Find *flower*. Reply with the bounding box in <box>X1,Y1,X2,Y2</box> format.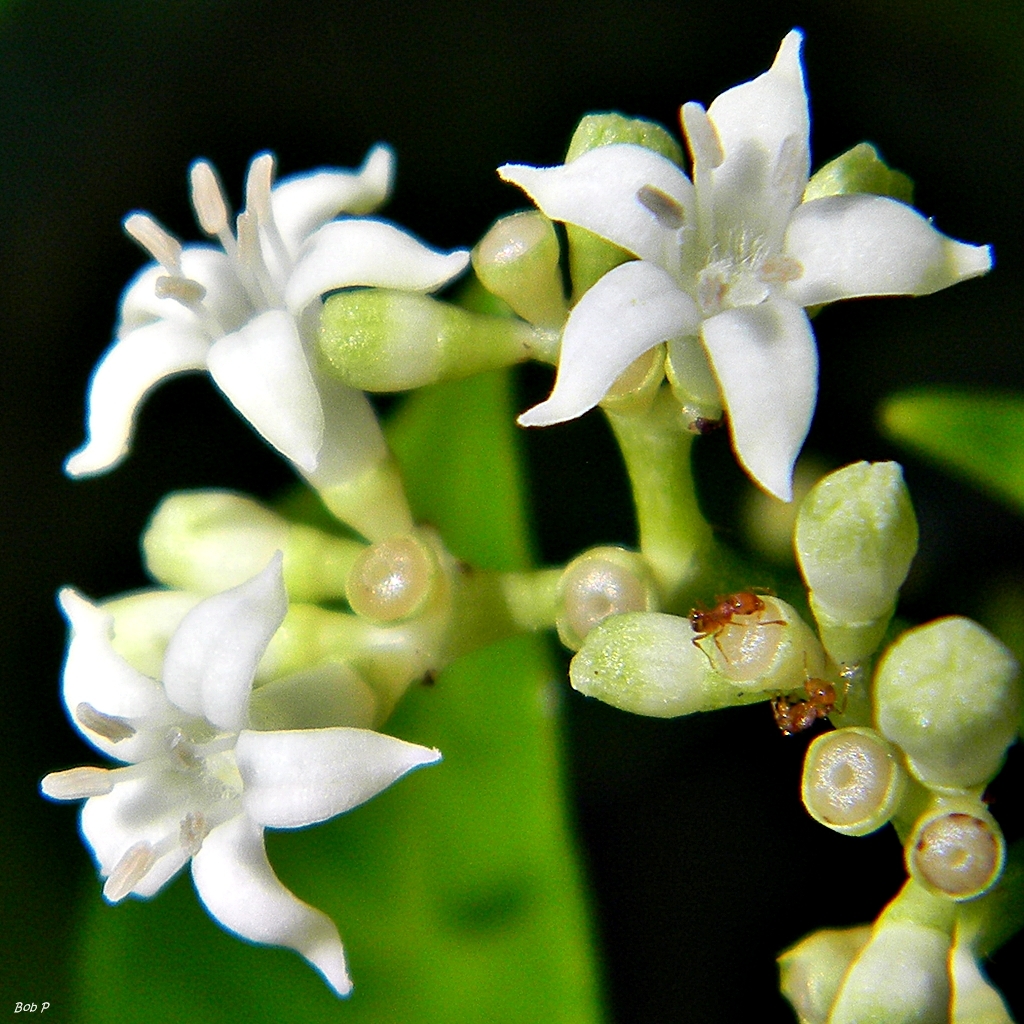
<box>49,563,414,966</box>.
